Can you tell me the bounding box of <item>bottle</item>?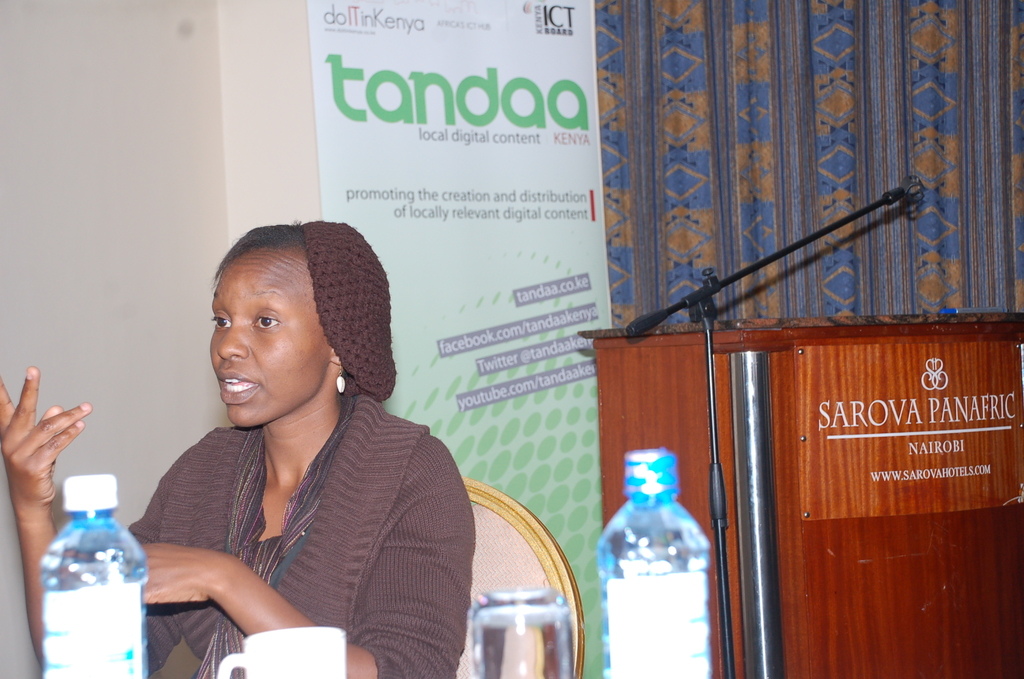
detection(31, 475, 156, 678).
